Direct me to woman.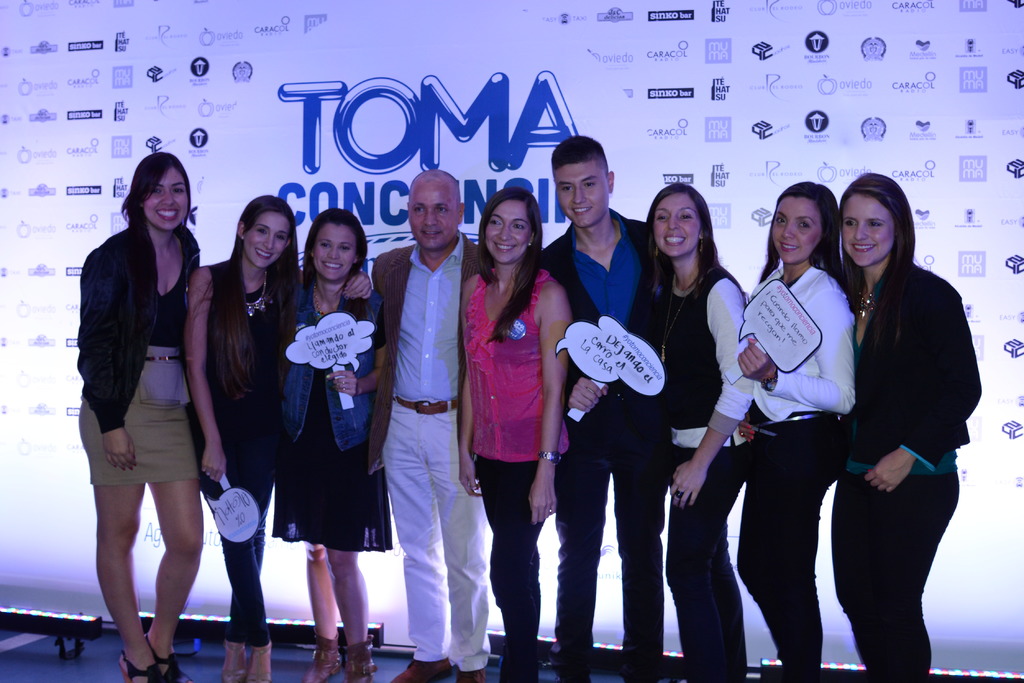
Direction: (x1=668, y1=182, x2=854, y2=682).
